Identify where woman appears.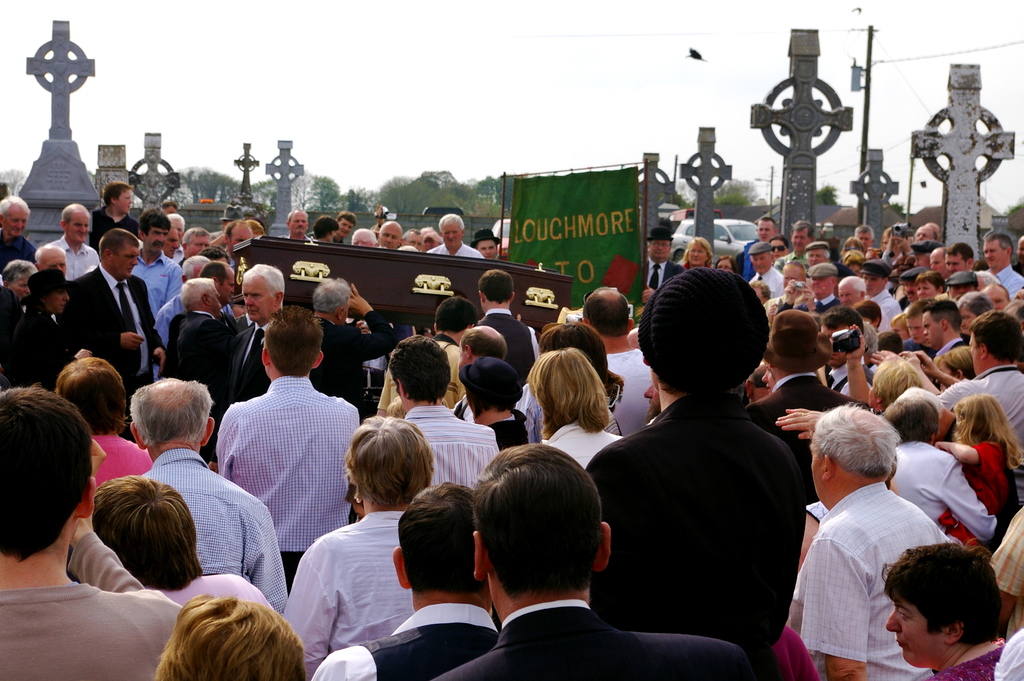
Appears at crop(681, 236, 710, 270).
